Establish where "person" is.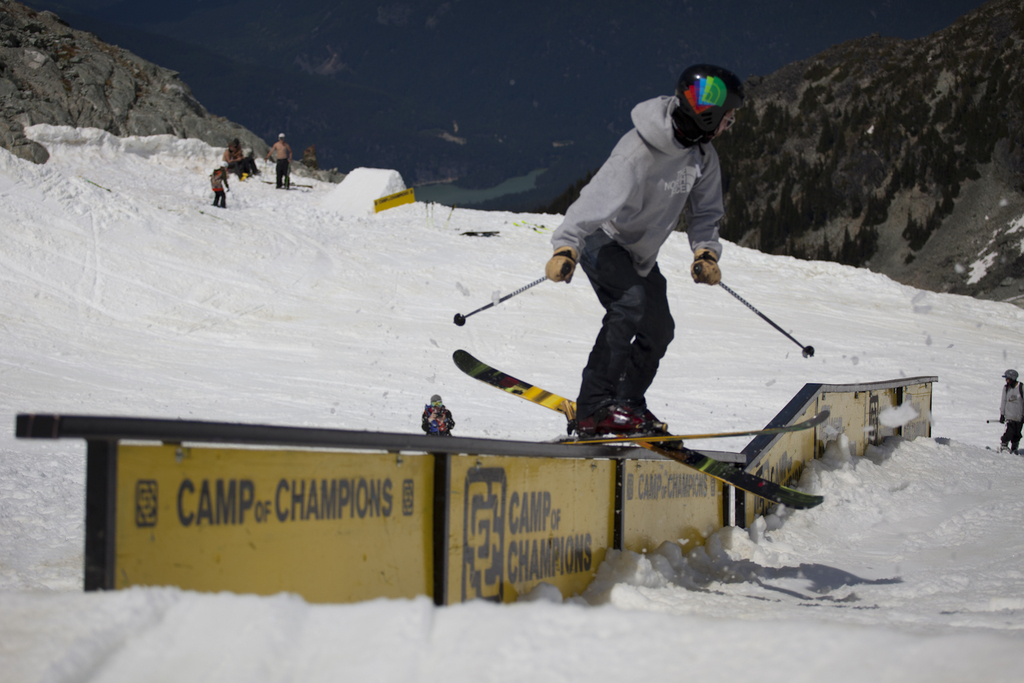
Established at x1=205, y1=159, x2=233, y2=211.
